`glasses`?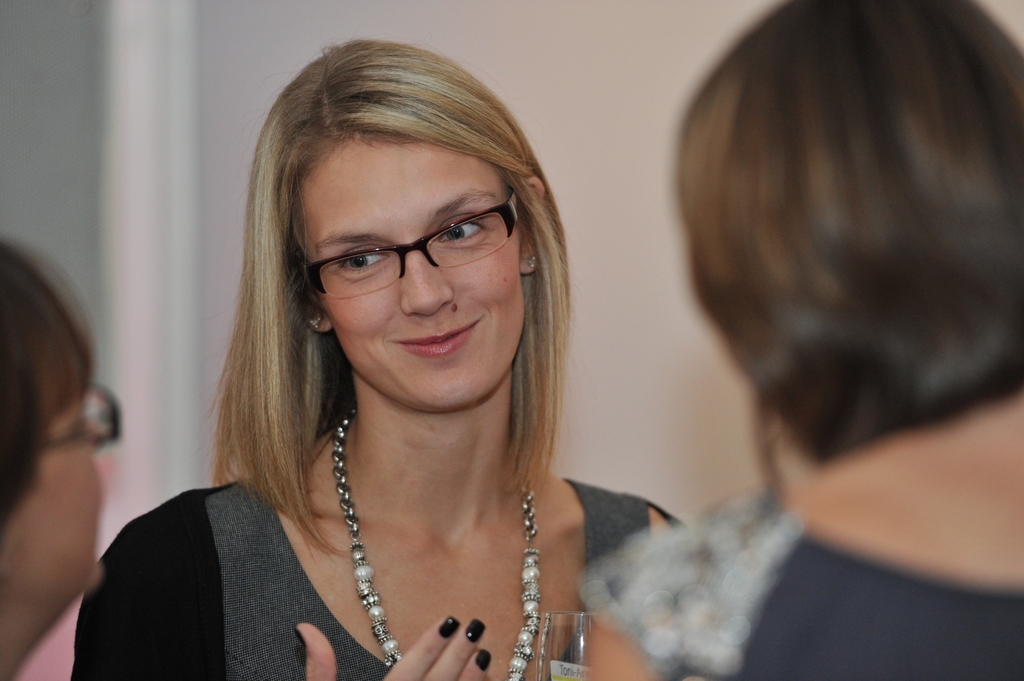
[left=268, top=211, right=518, bottom=296]
